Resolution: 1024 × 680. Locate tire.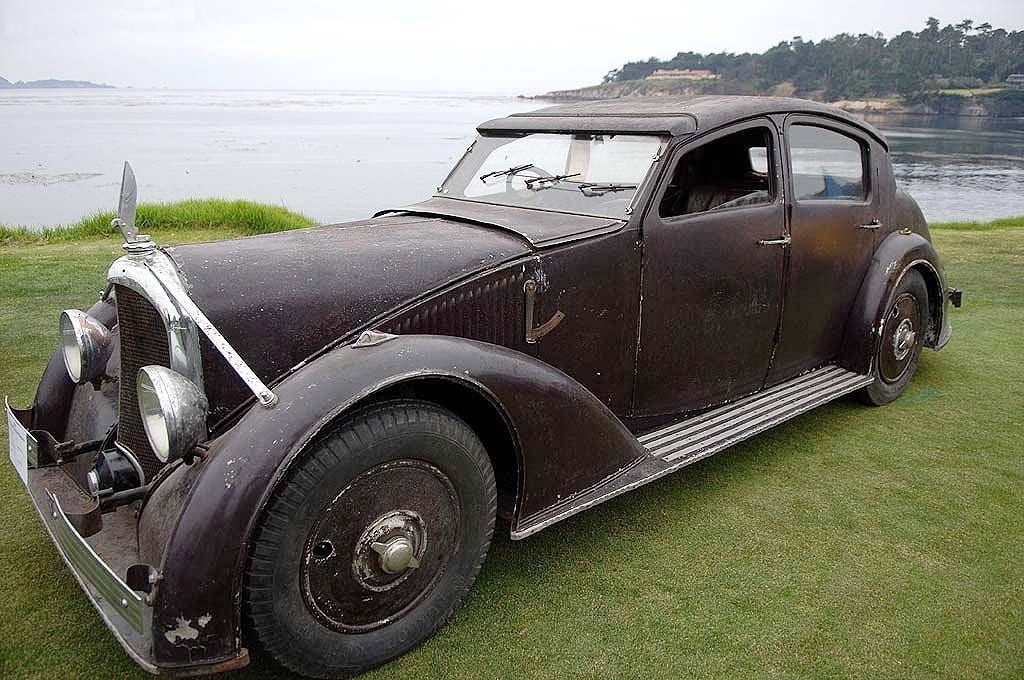
<region>245, 399, 501, 679</region>.
